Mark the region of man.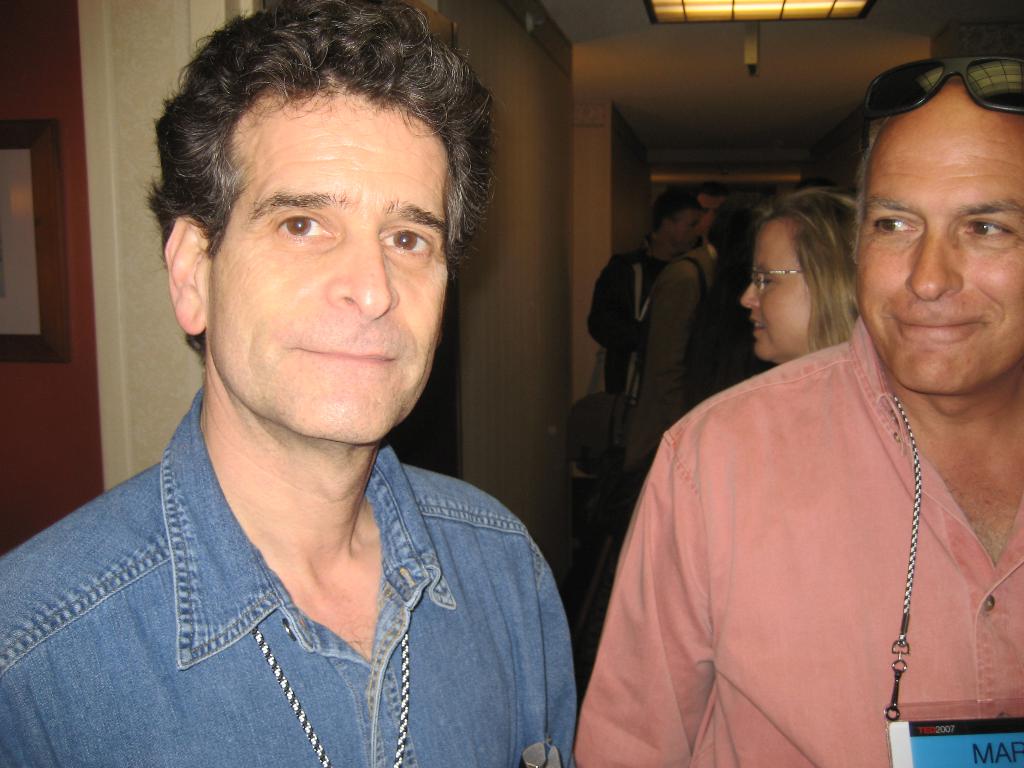
Region: <region>2, 1, 585, 766</region>.
